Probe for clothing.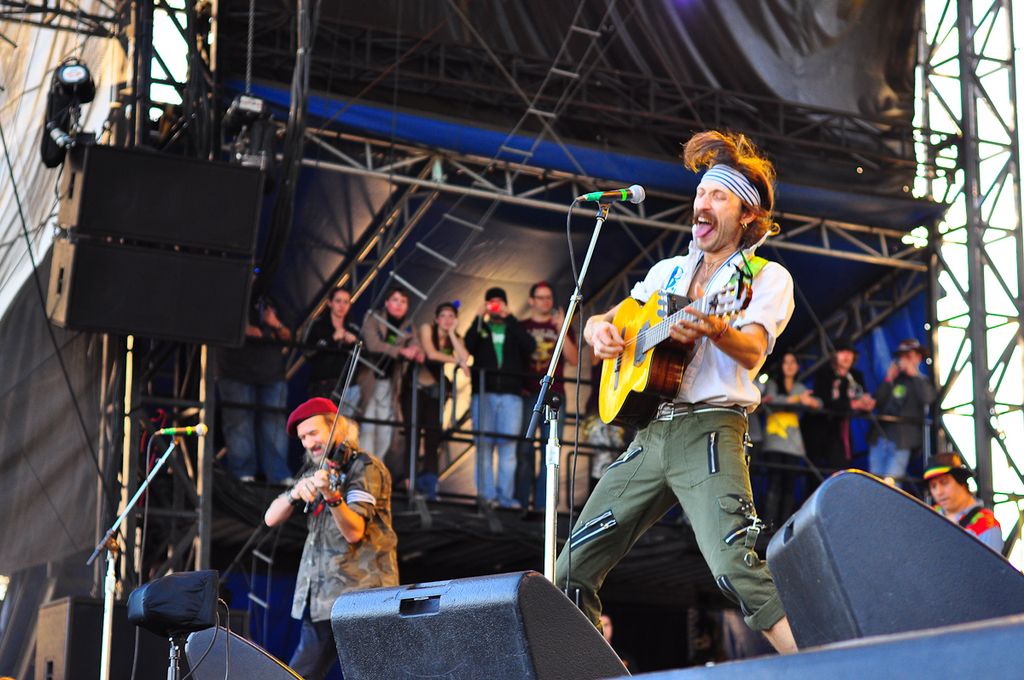
Probe result: BBox(454, 310, 531, 505).
